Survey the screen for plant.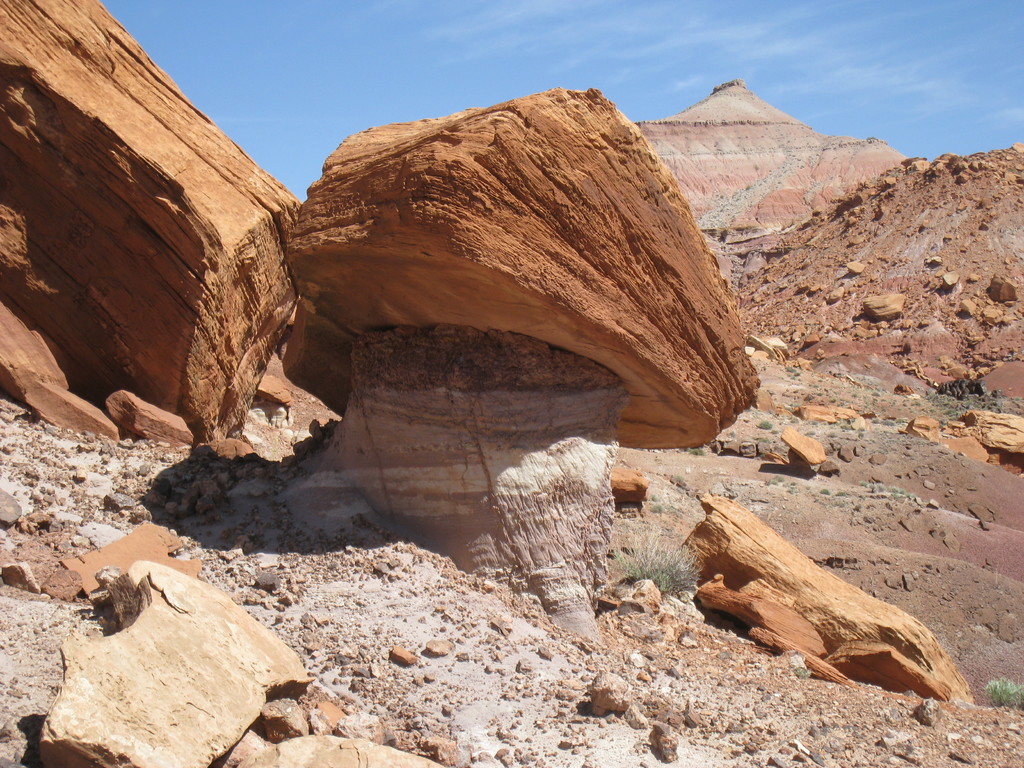
Survey found: pyautogui.locateOnScreen(808, 429, 817, 433).
